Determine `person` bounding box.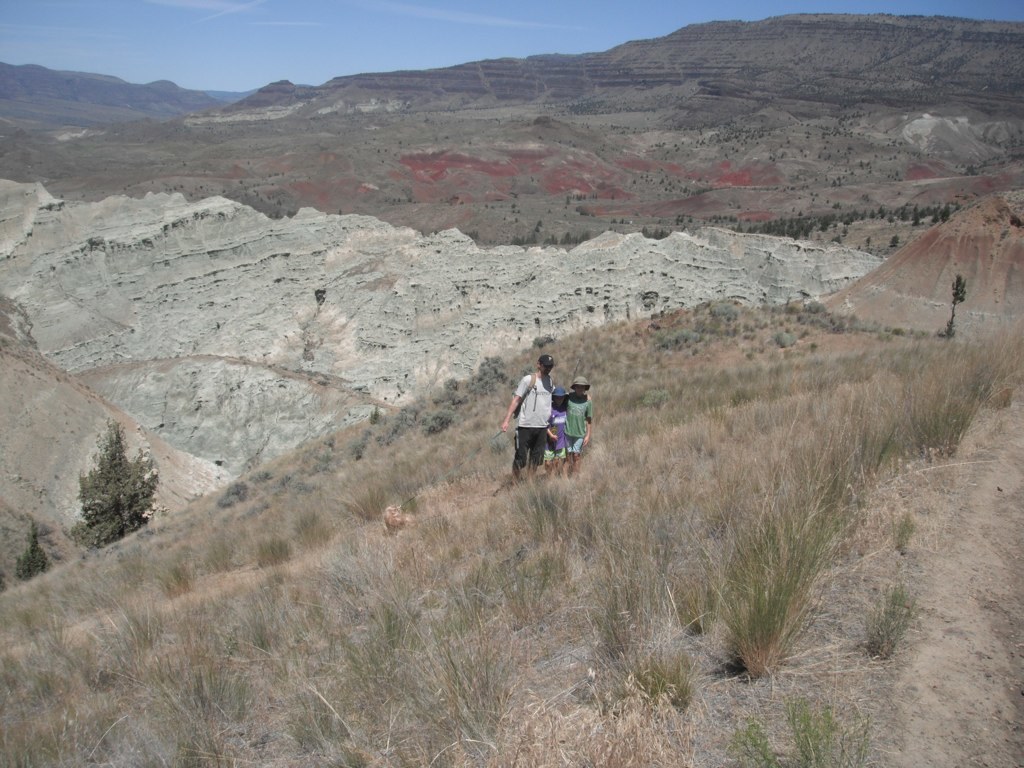
Determined: (x1=542, y1=385, x2=573, y2=465).
